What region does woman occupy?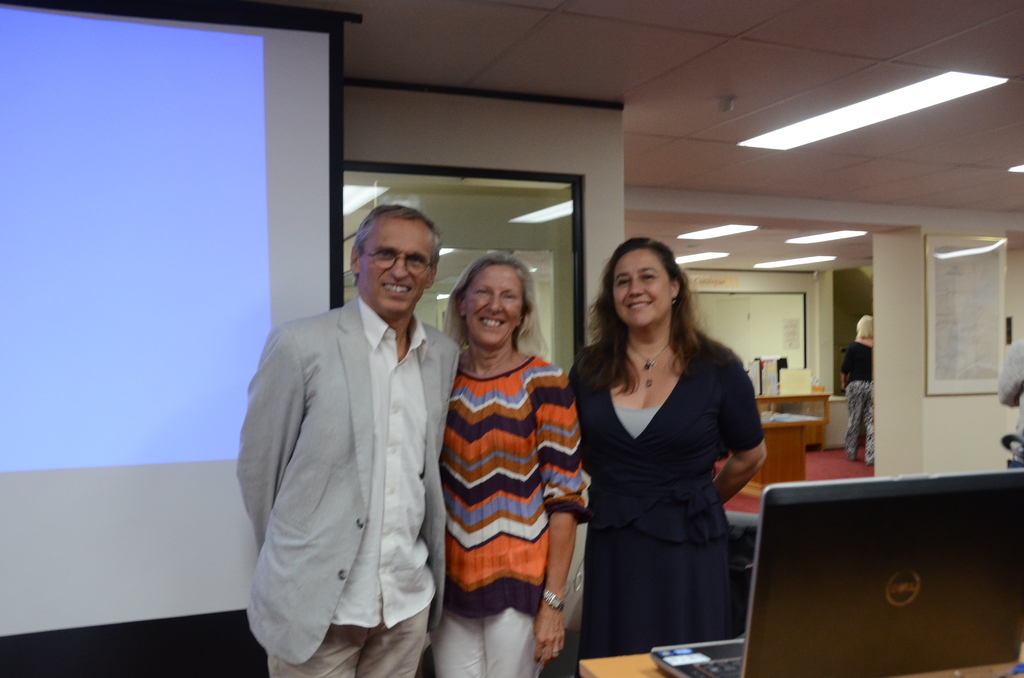
crop(430, 249, 593, 677).
